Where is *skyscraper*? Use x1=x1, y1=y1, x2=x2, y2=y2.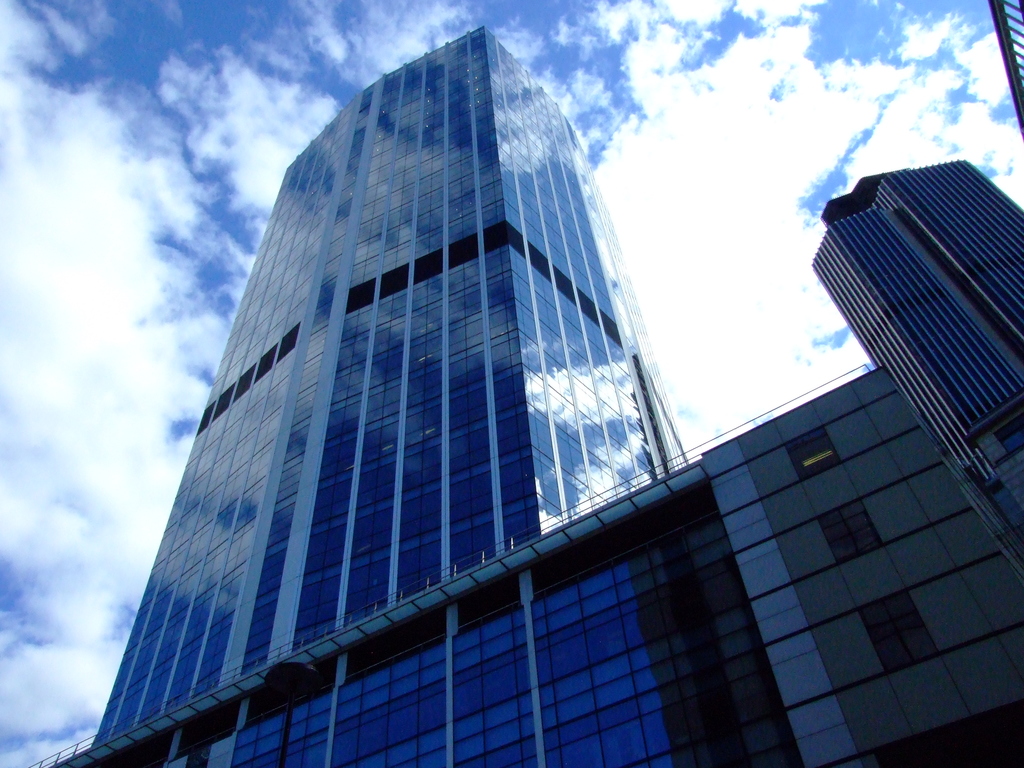
x1=32, y1=35, x2=839, y2=767.
